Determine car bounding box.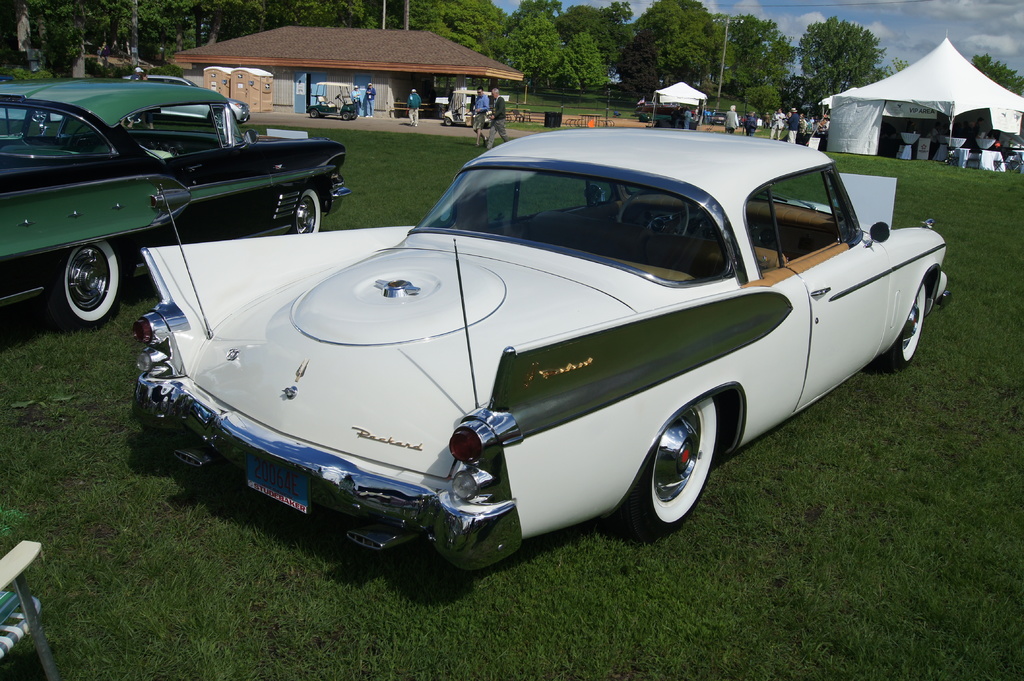
Determined: (132,128,952,572).
